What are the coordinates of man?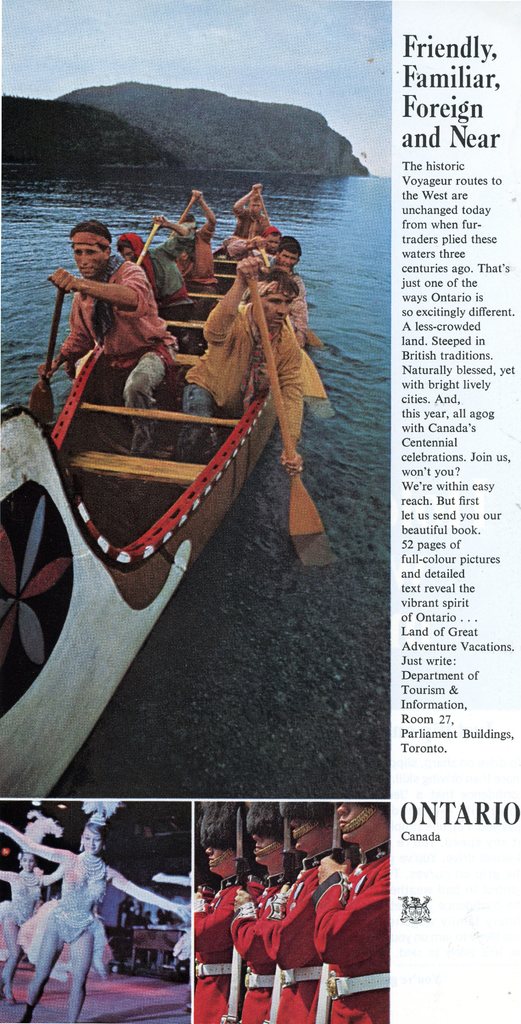
263,243,313,335.
